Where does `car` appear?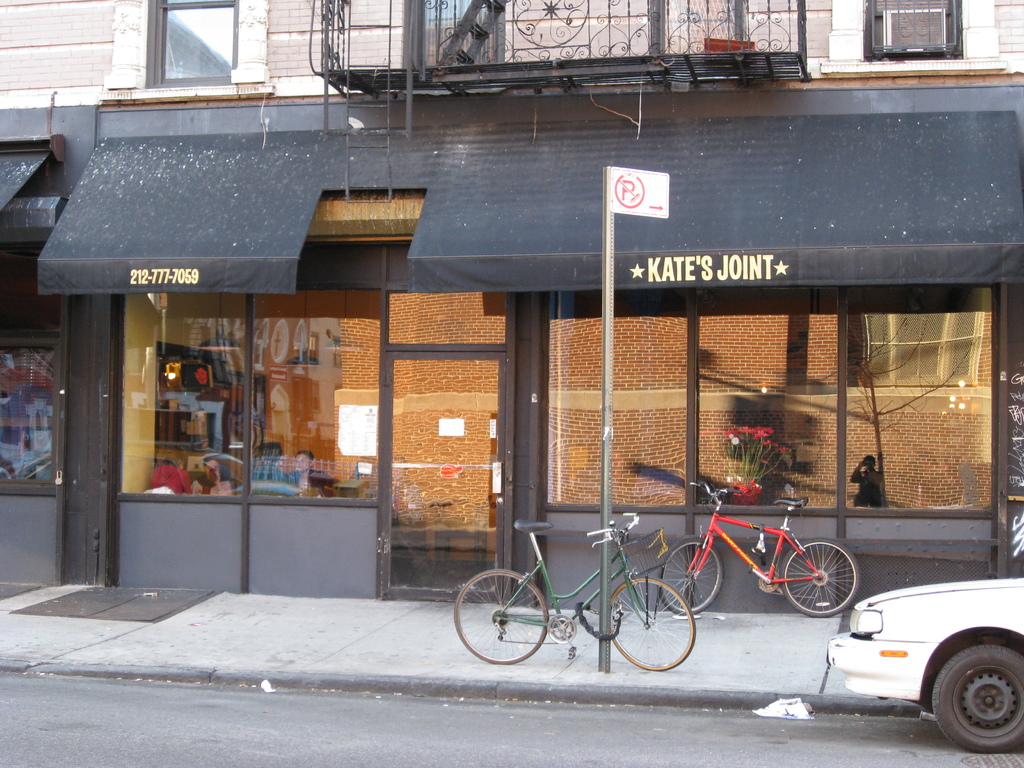
Appears at [811, 563, 1023, 736].
